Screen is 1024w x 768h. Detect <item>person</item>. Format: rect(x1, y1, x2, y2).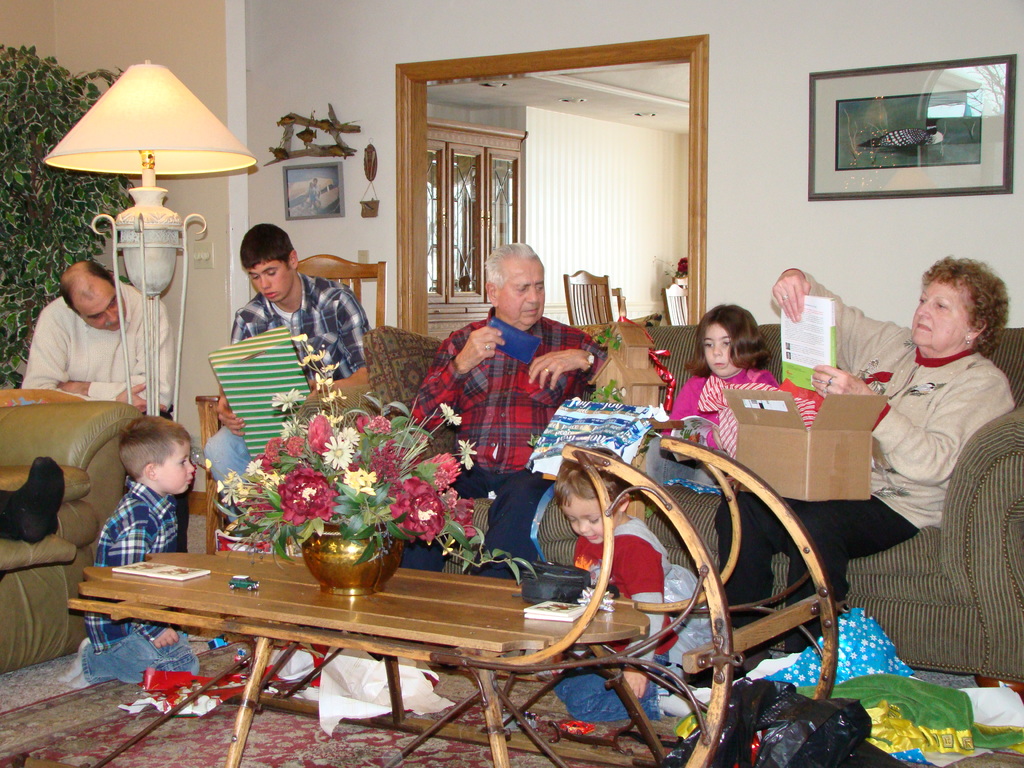
rect(408, 243, 607, 580).
